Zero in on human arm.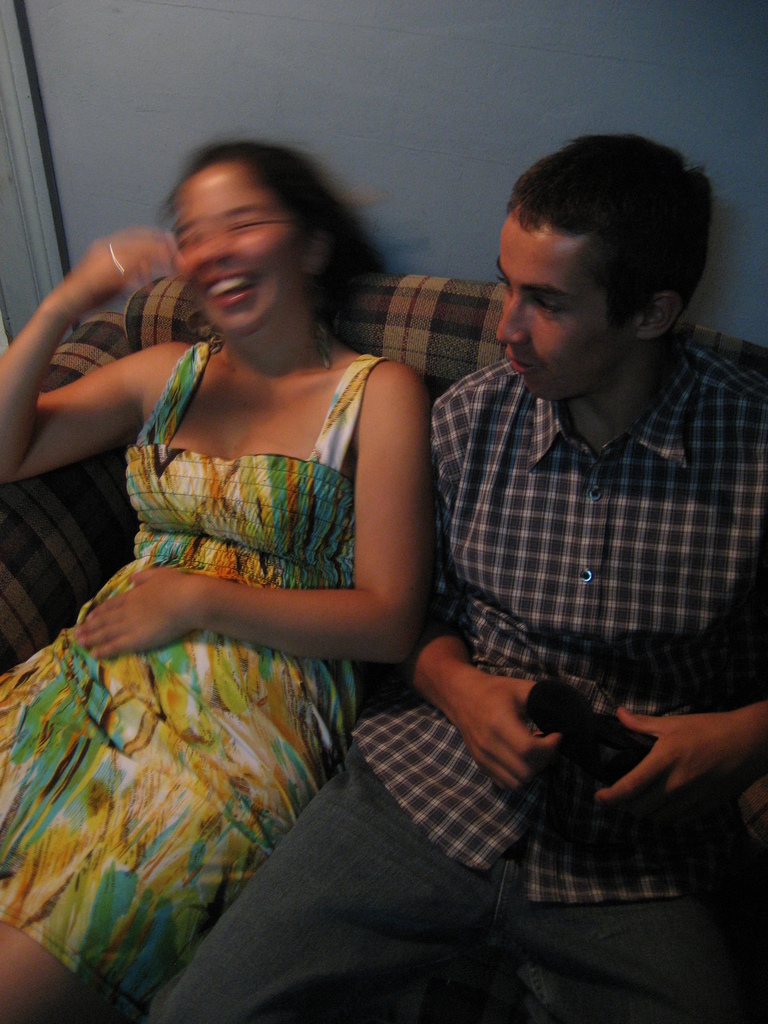
Zeroed in: <box>2,266,184,481</box>.
